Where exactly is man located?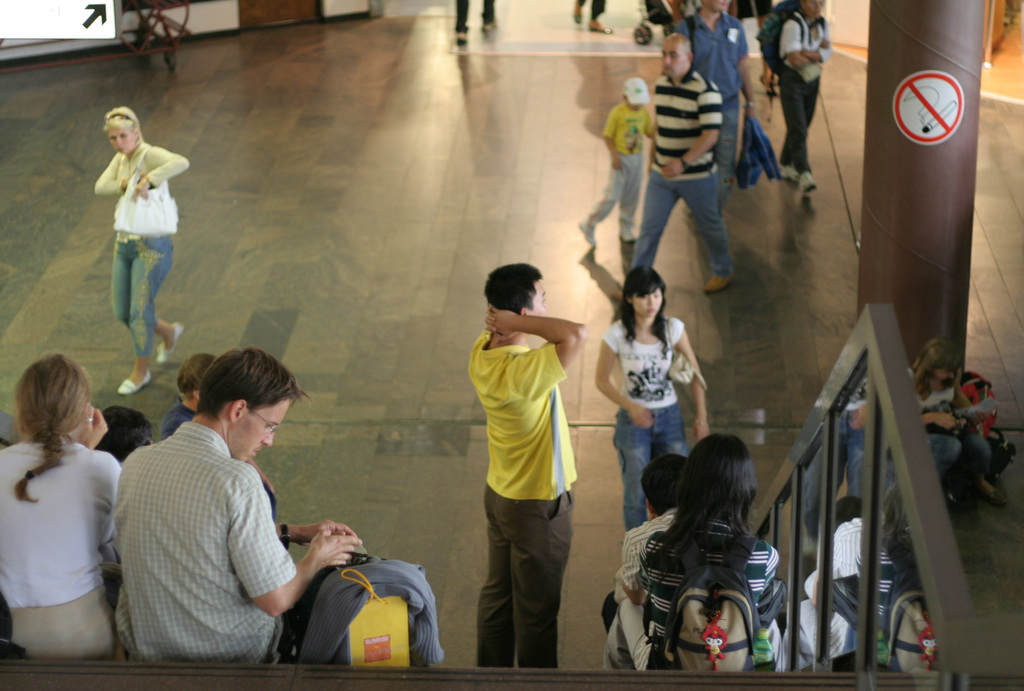
Its bounding box is (x1=676, y1=0, x2=788, y2=222).
